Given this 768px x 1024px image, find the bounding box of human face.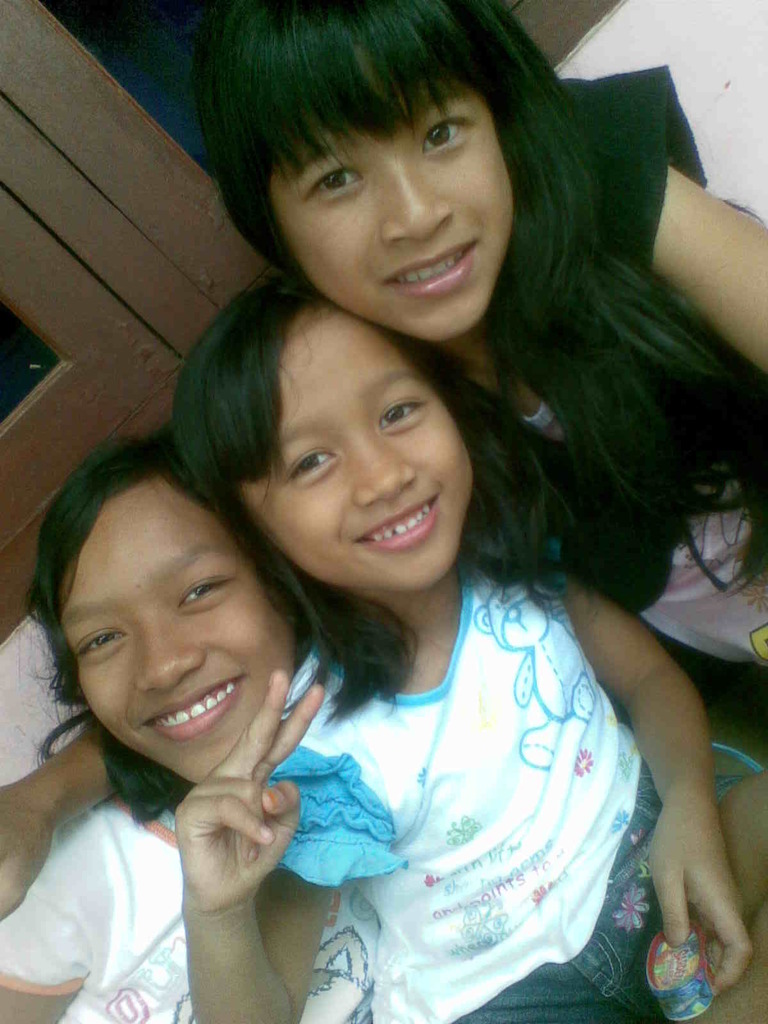
pyautogui.locateOnScreen(276, 81, 520, 347).
